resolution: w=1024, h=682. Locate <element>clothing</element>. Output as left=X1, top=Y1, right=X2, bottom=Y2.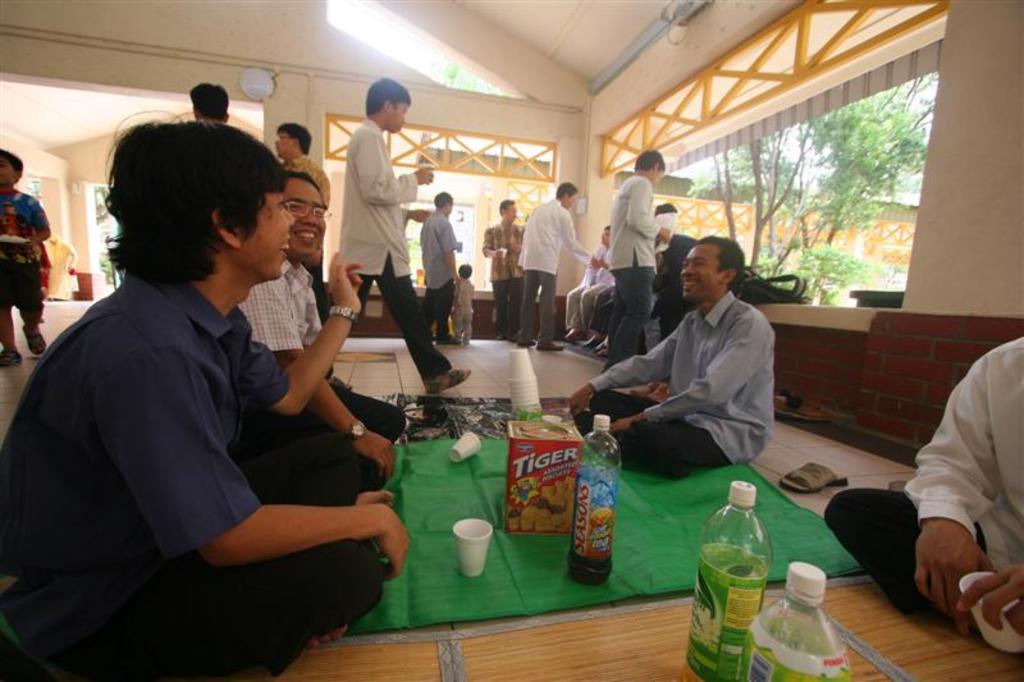
left=490, top=280, right=524, bottom=335.
